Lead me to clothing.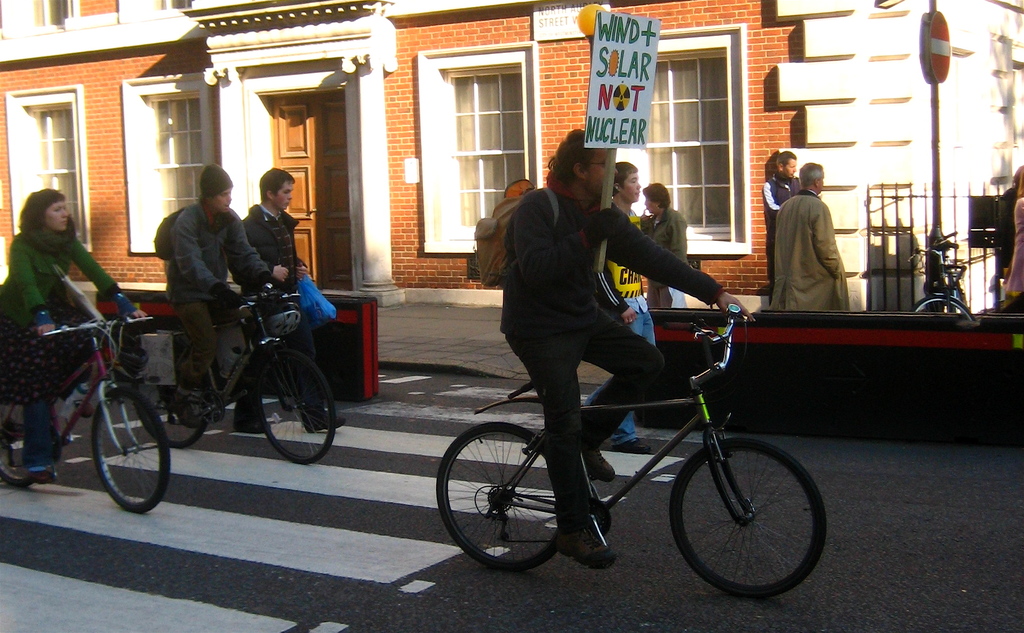
Lead to 501, 179, 720, 518.
